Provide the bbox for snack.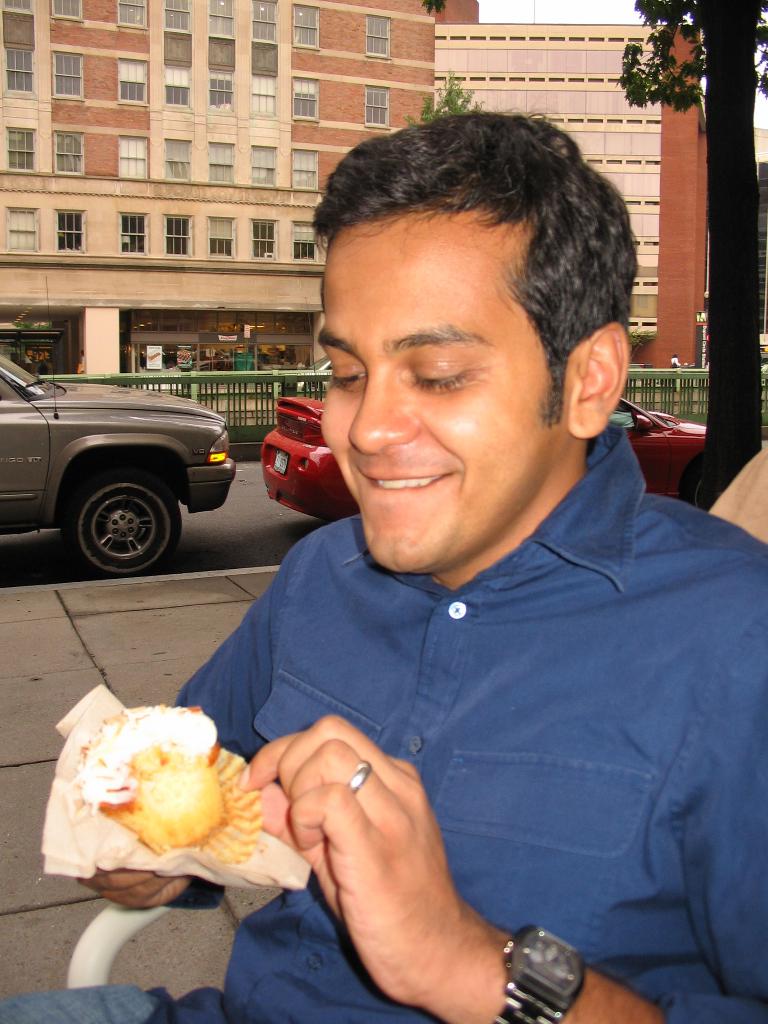
[31, 703, 279, 883].
